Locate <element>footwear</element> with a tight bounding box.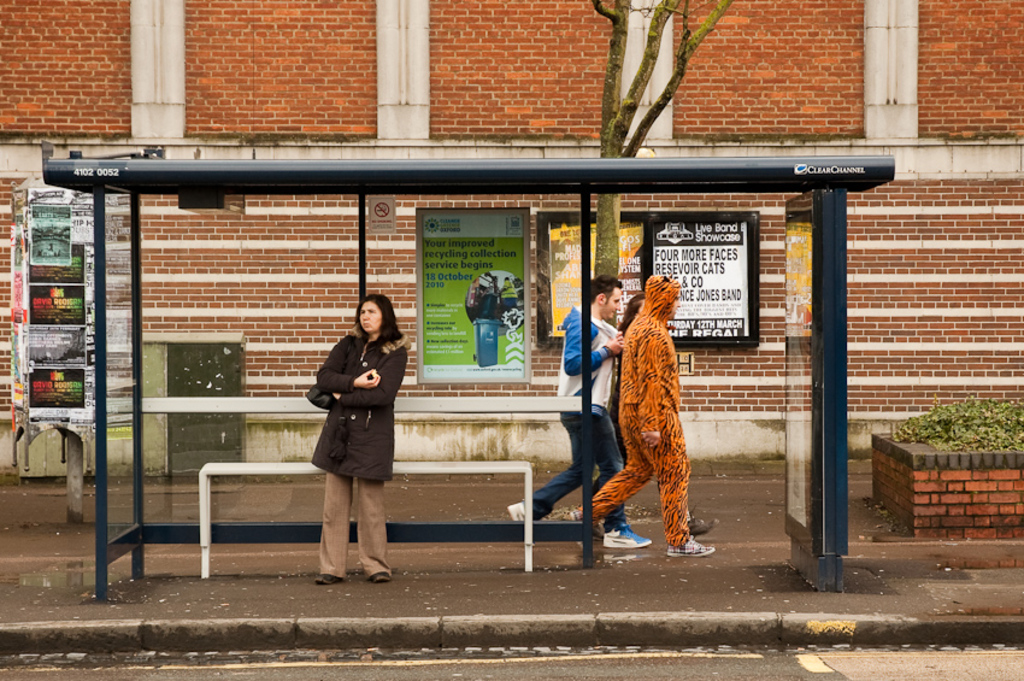
box=[371, 575, 386, 580].
